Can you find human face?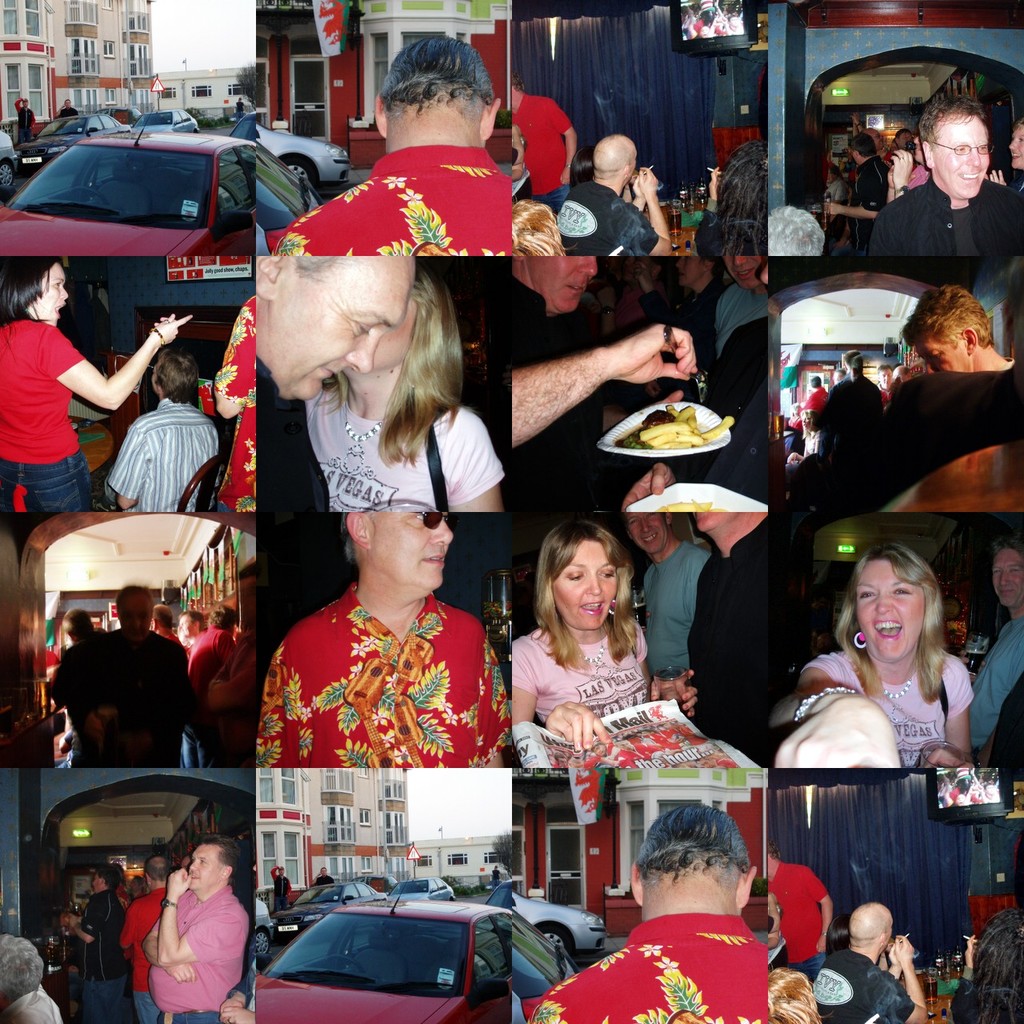
Yes, bounding box: box(276, 251, 412, 396).
